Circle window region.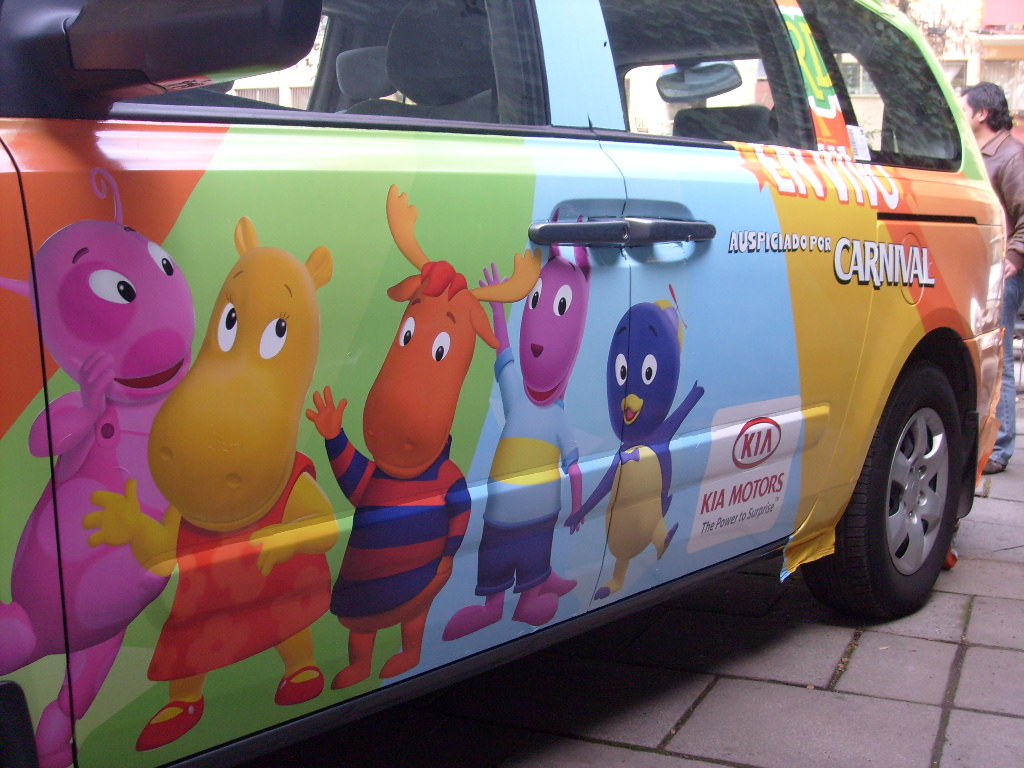
Region: 828:1:957:168.
